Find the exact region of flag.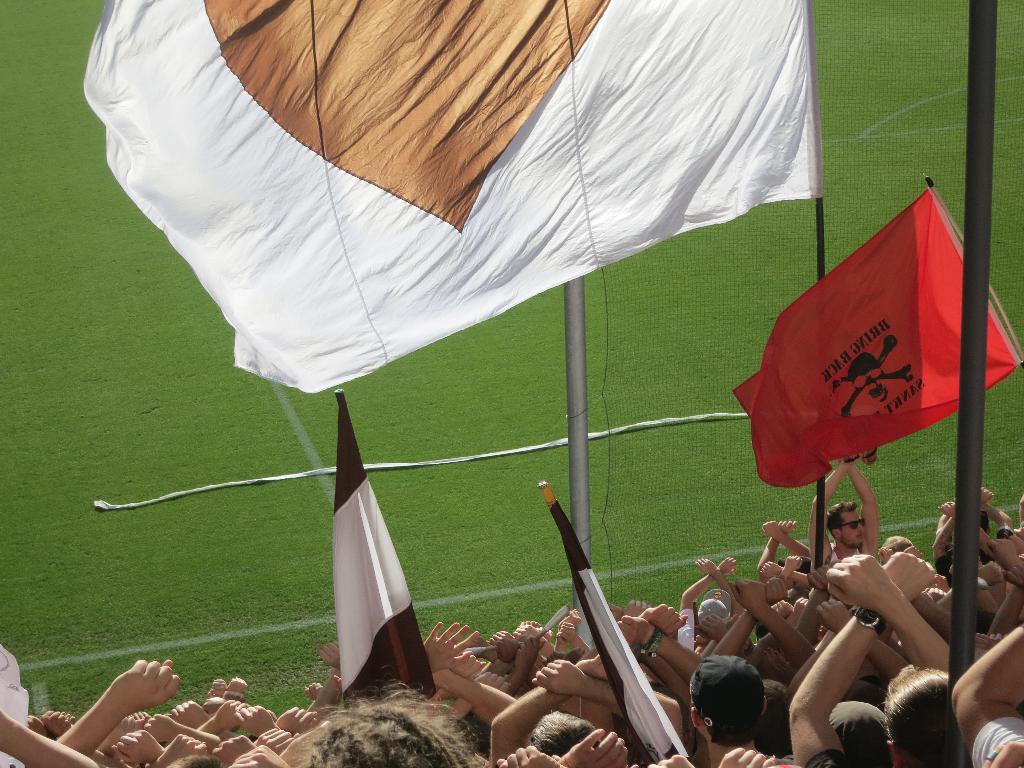
Exact region: BBox(332, 393, 436, 705).
